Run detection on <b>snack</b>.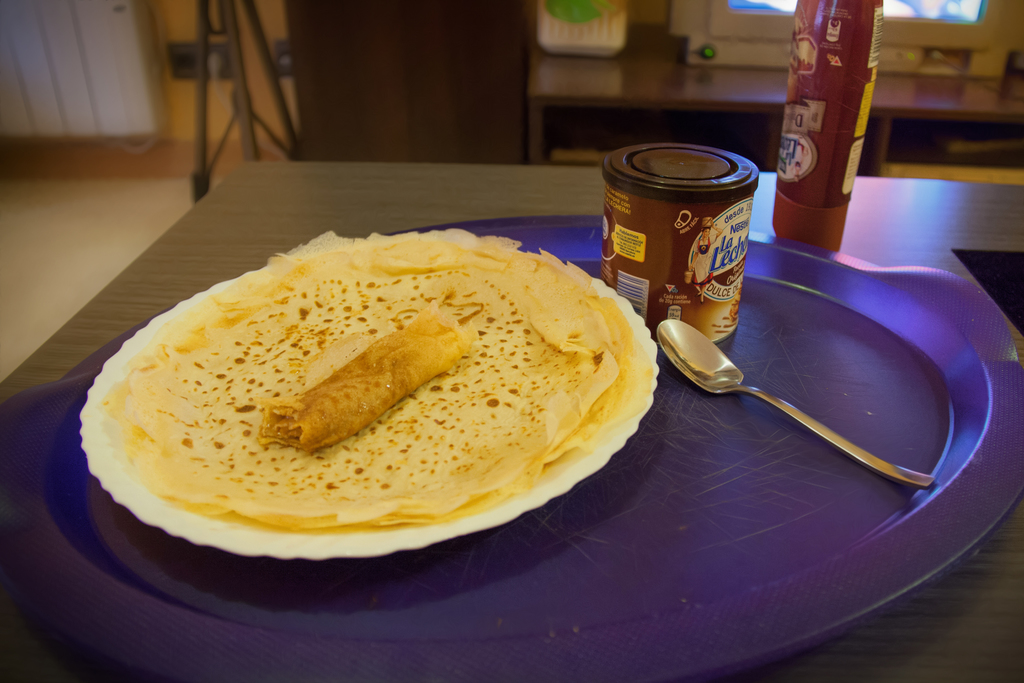
Result: Rect(92, 230, 666, 585).
